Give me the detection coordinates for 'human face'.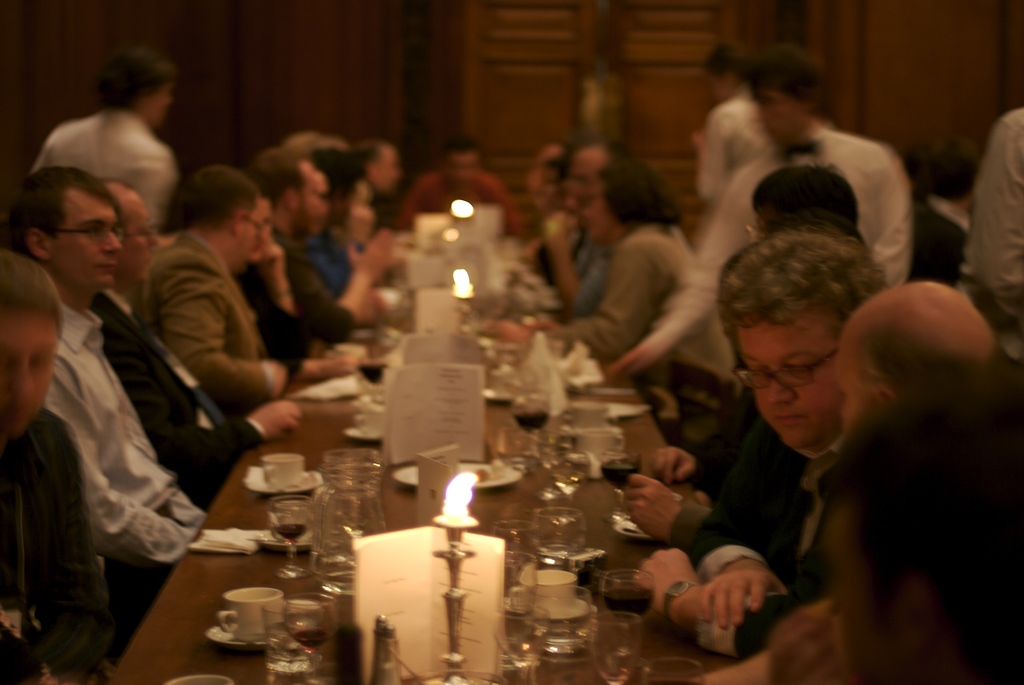
box(711, 74, 729, 103).
